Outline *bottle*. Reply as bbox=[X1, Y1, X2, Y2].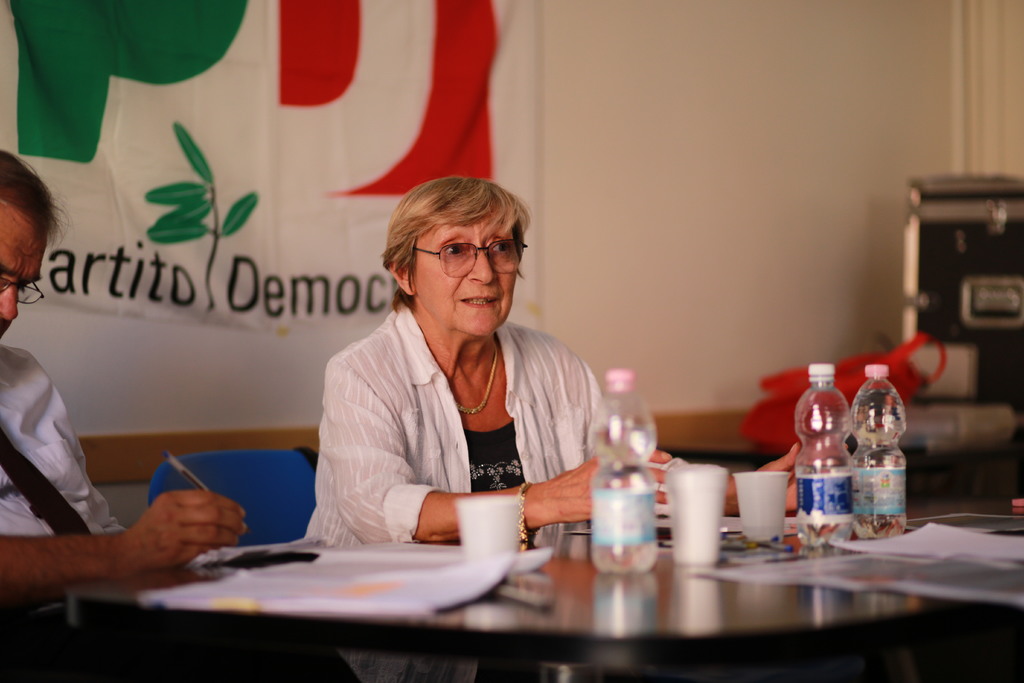
bbox=[838, 359, 920, 543].
